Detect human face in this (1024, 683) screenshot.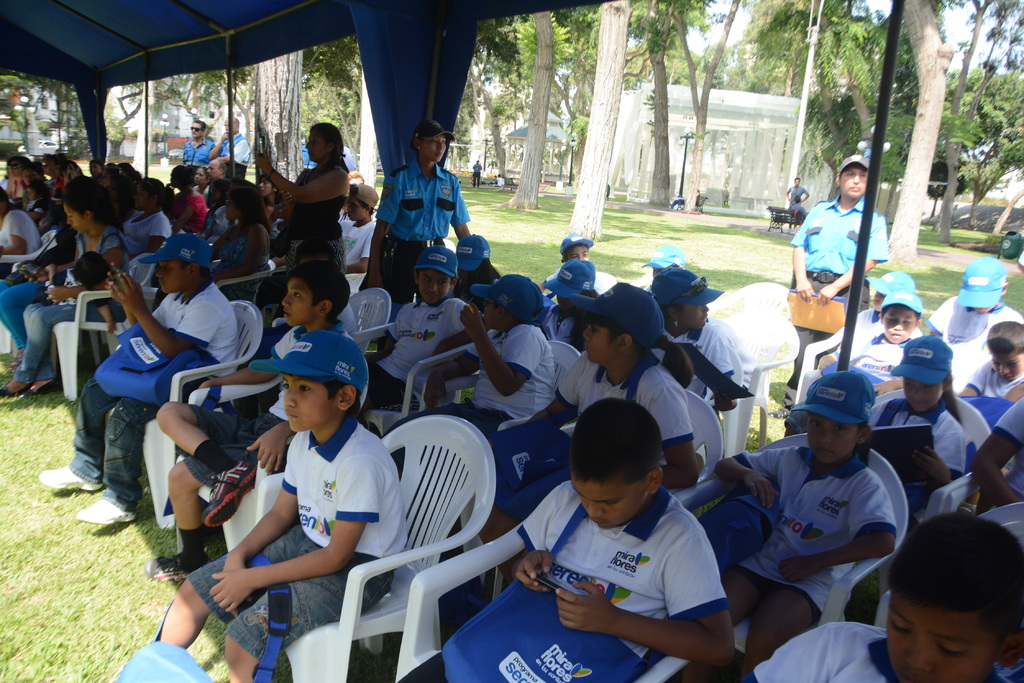
Detection: 566, 243, 591, 257.
